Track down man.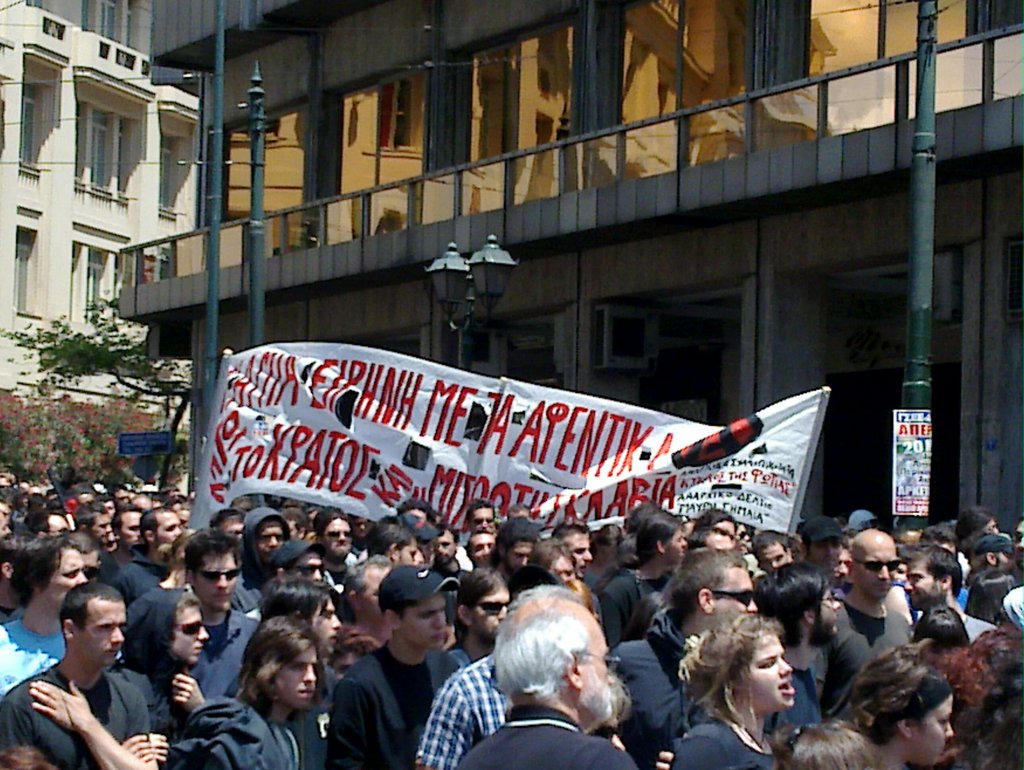
Tracked to (900, 543, 994, 649).
